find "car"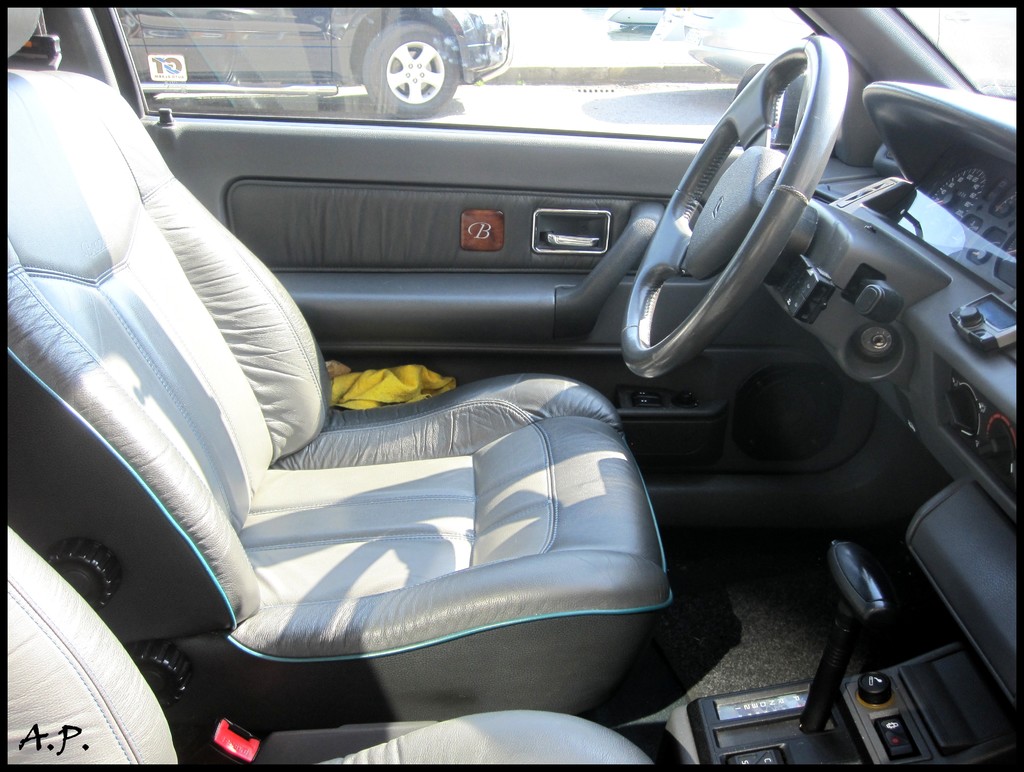
bbox=(16, 10, 993, 755)
